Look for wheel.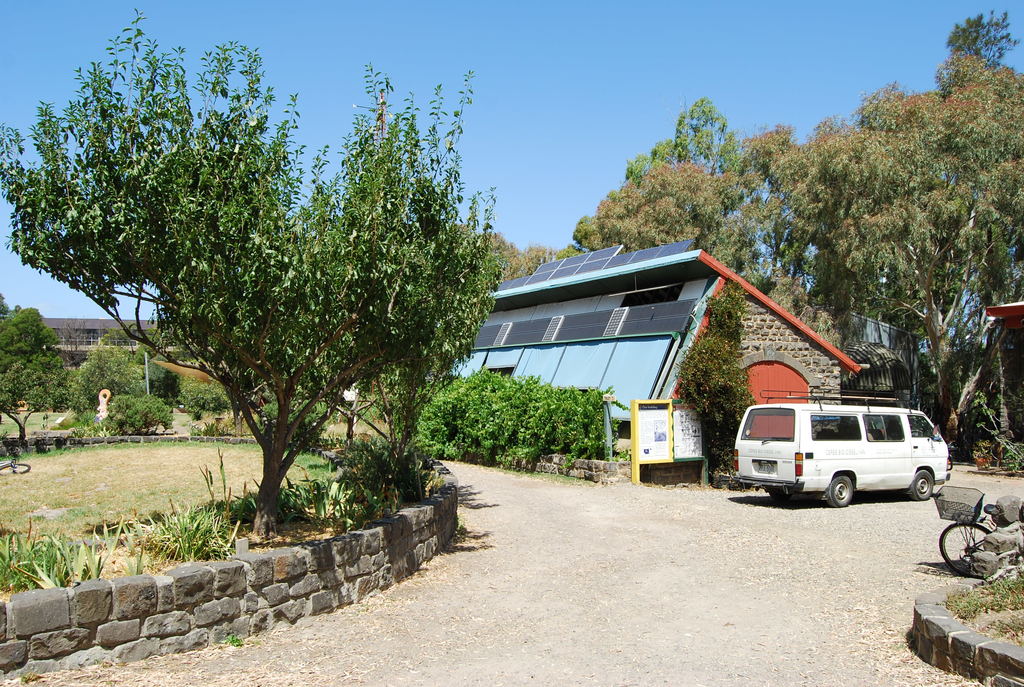
Found: (x1=769, y1=486, x2=792, y2=501).
